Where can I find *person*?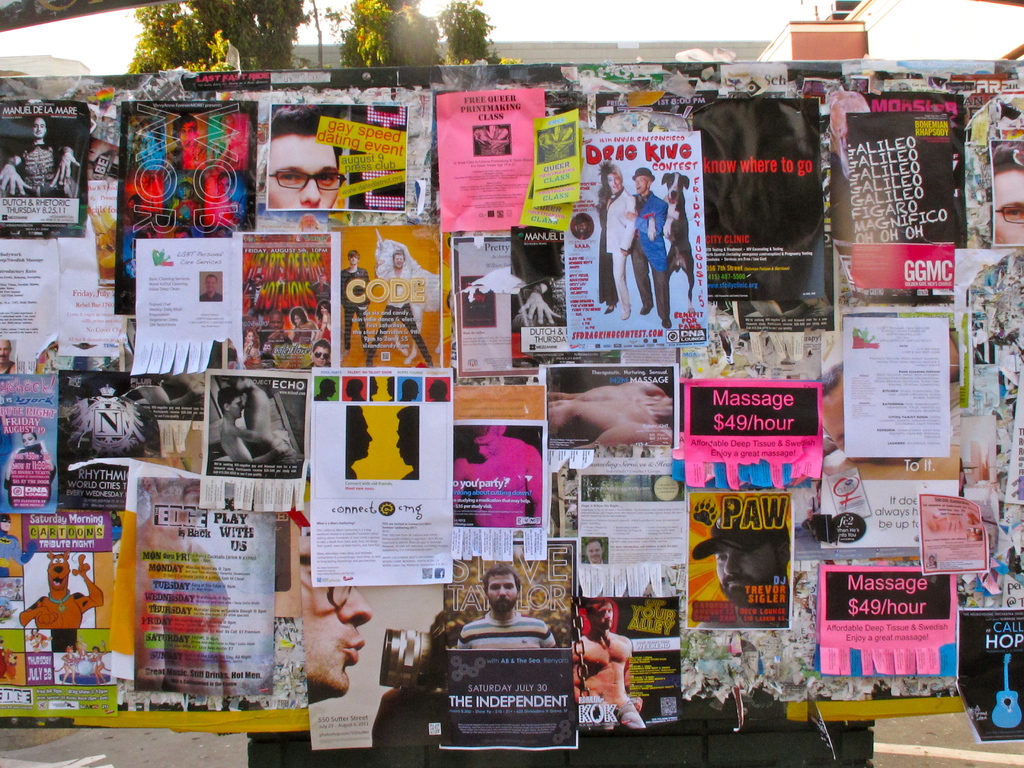
You can find it at pyautogui.locateOnScreen(580, 536, 605, 563).
